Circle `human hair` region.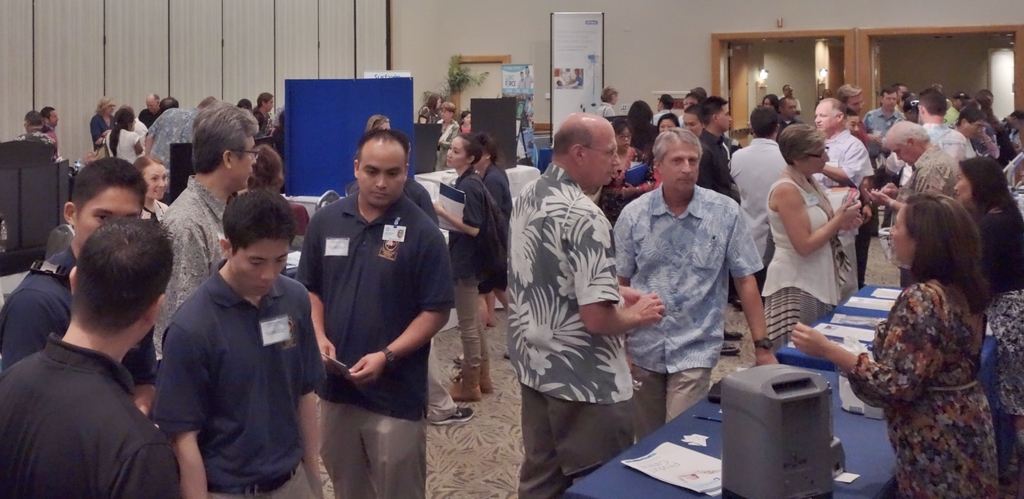
Region: region(836, 83, 863, 105).
